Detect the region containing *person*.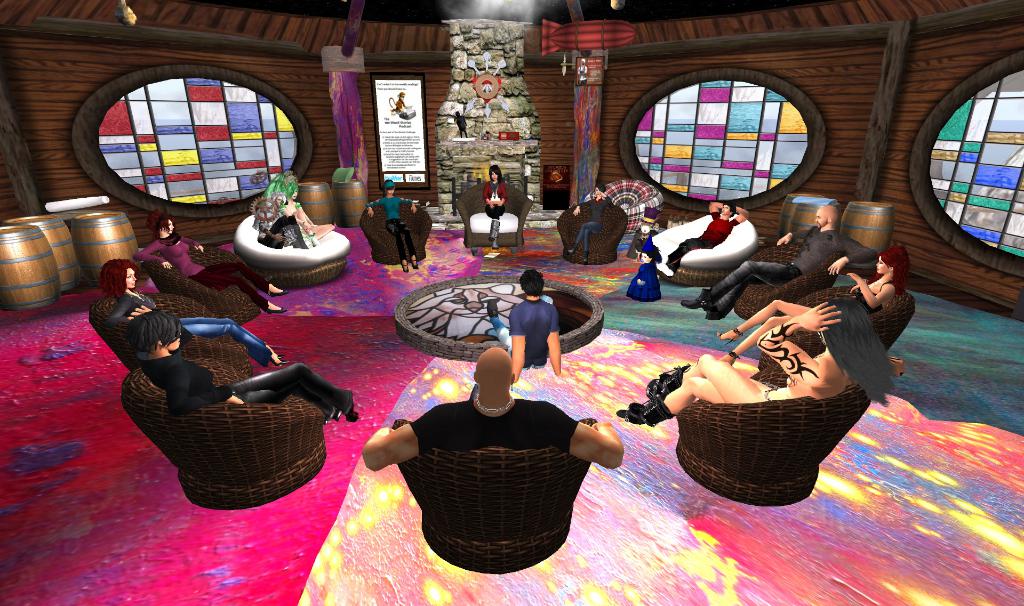
select_region(102, 262, 290, 365).
